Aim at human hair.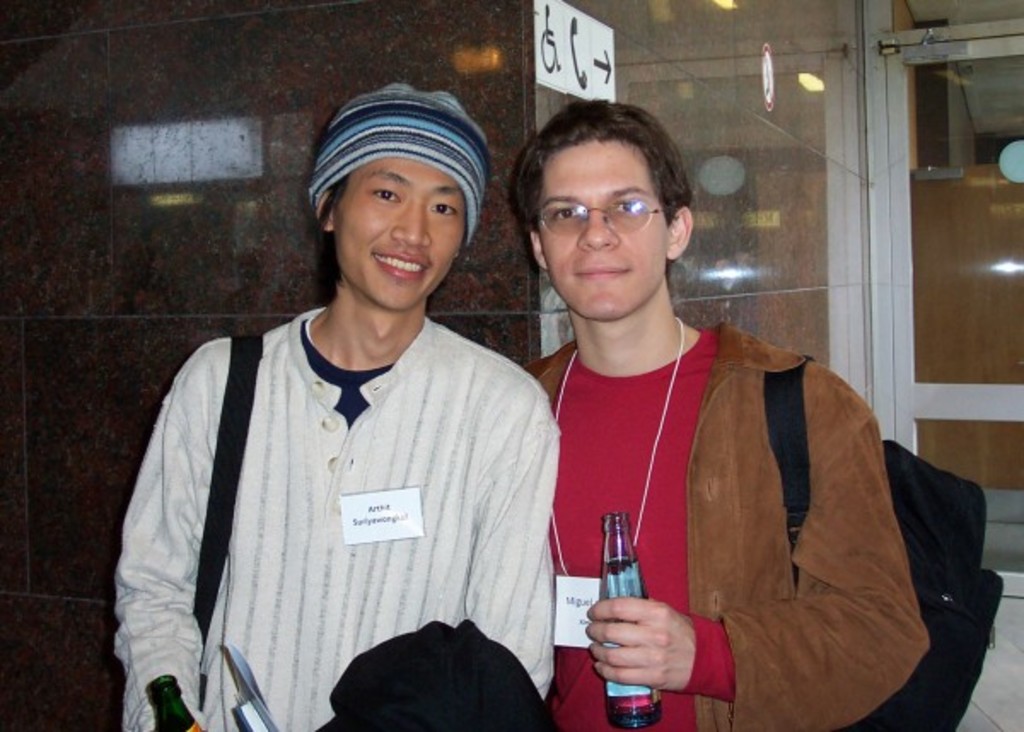
Aimed at rect(512, 107, 700, 264).
